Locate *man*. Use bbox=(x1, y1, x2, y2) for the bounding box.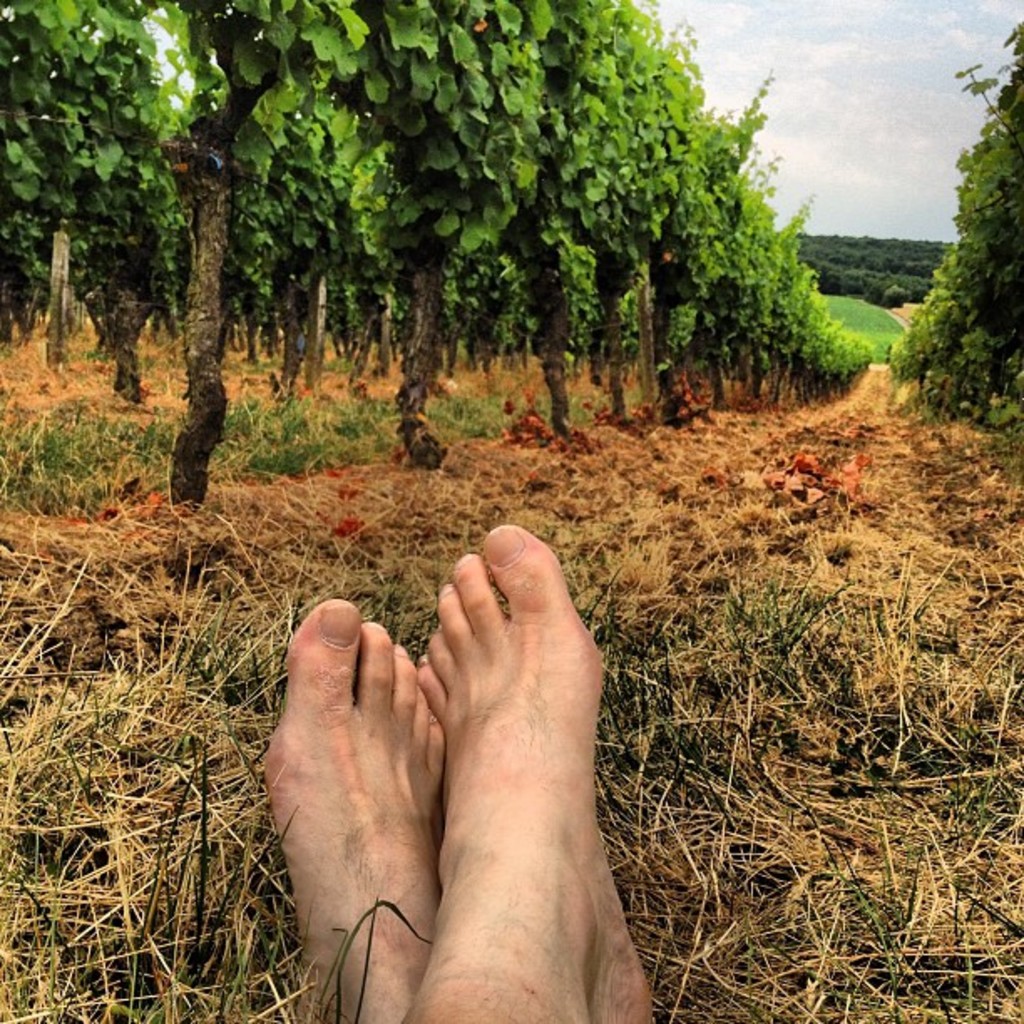
bbox=(258, 514, 666, 1022).
